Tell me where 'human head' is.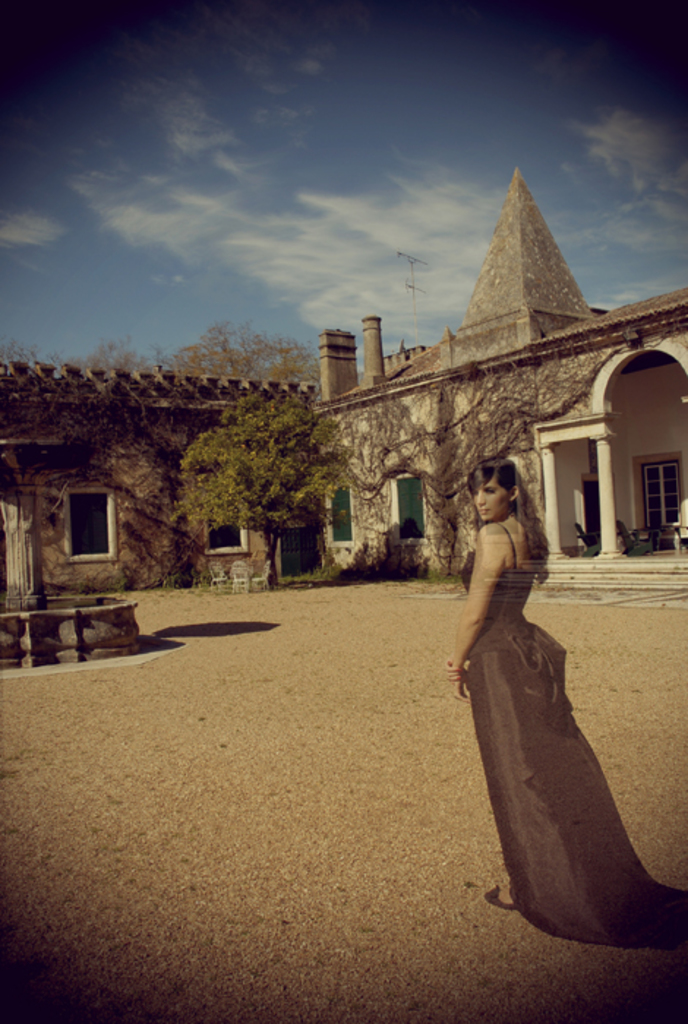
'human head' is at [483,467,547,534].
